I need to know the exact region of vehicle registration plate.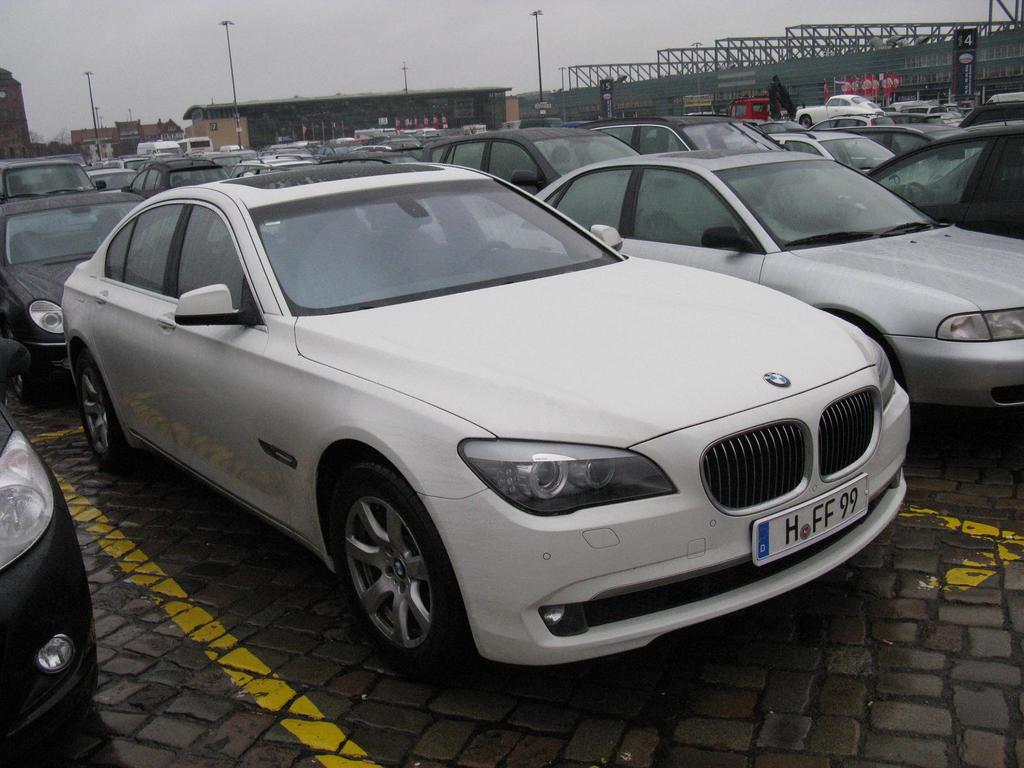
Region: (750, 481, 872, 567).
